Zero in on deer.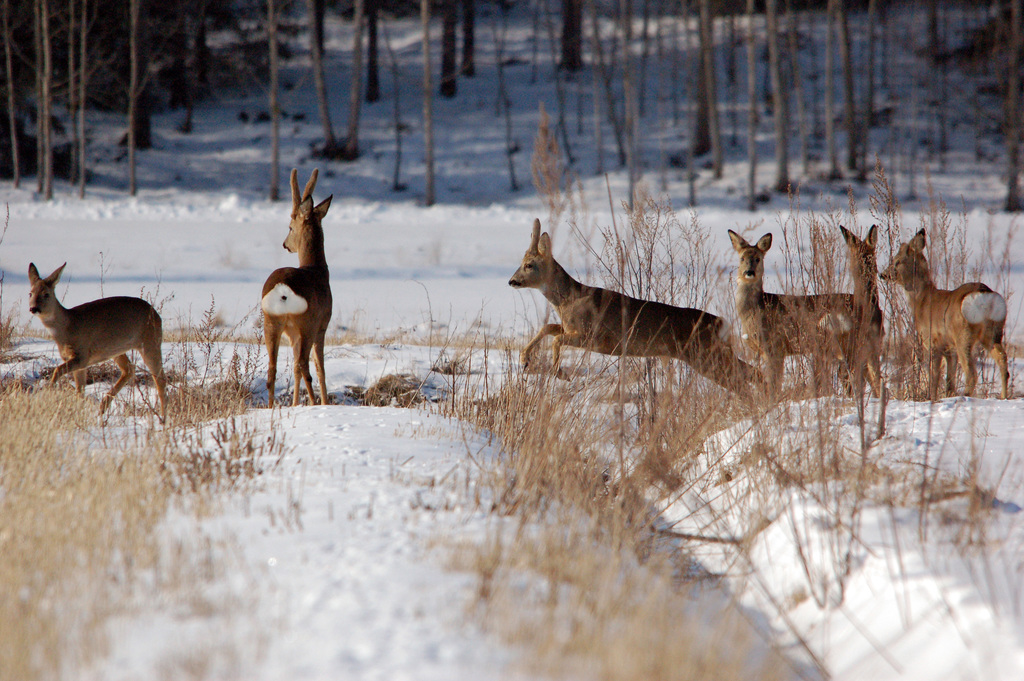
Zeroed in: {"left": 881, "top": 224, "right": 1006, "bottom": 404}.
